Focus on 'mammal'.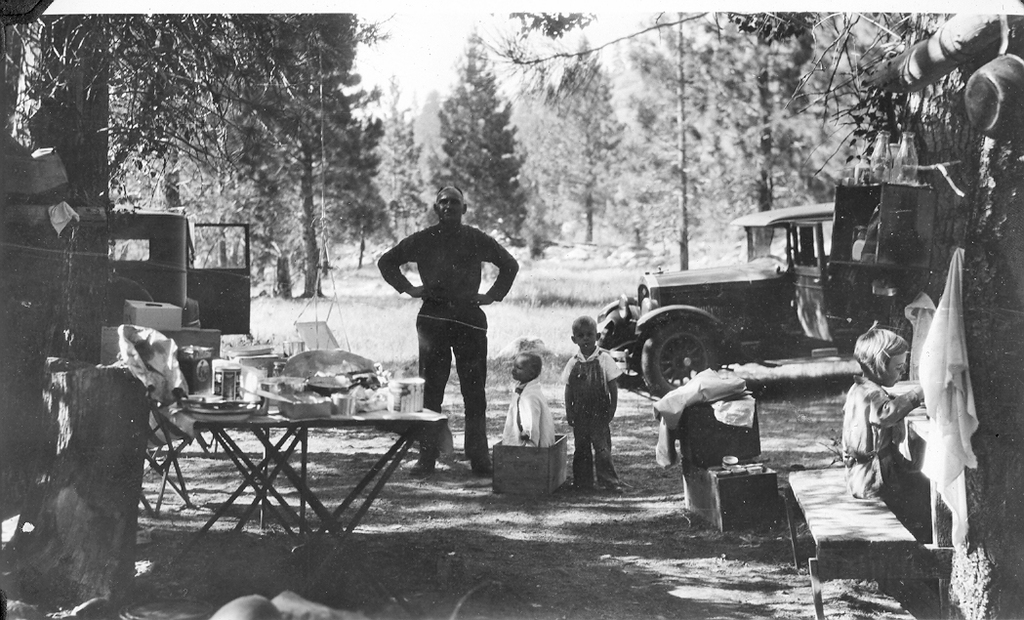
Focused at 496/355/560/451.
